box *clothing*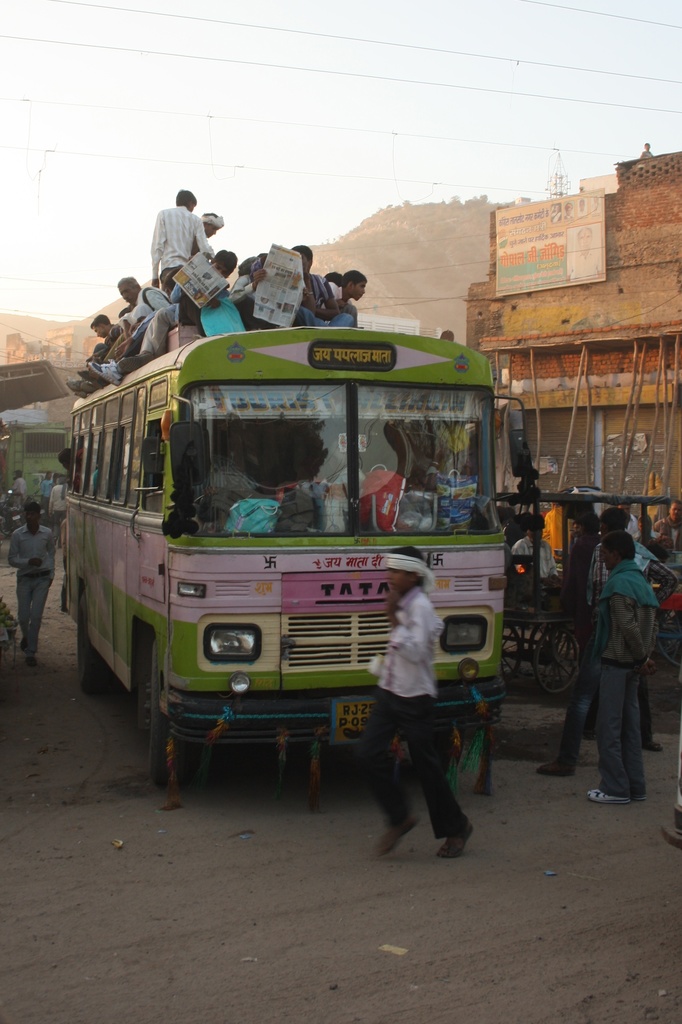
Rect(138, 293, 220, 365)
